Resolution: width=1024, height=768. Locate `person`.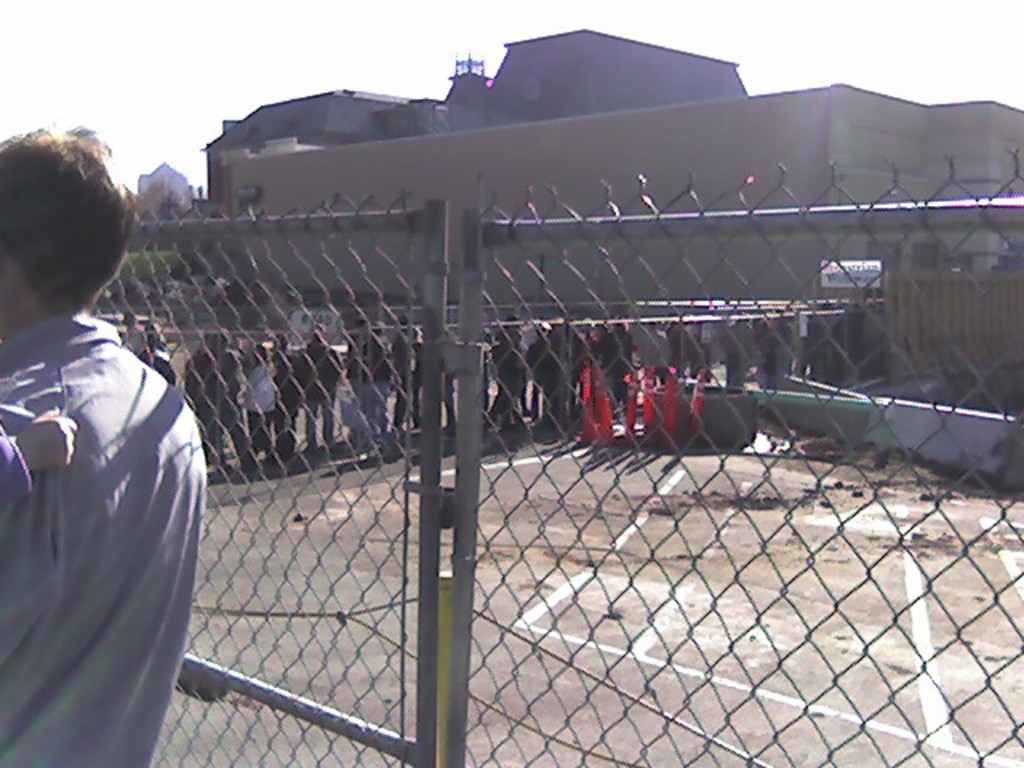
0, 170, 226, 767.
